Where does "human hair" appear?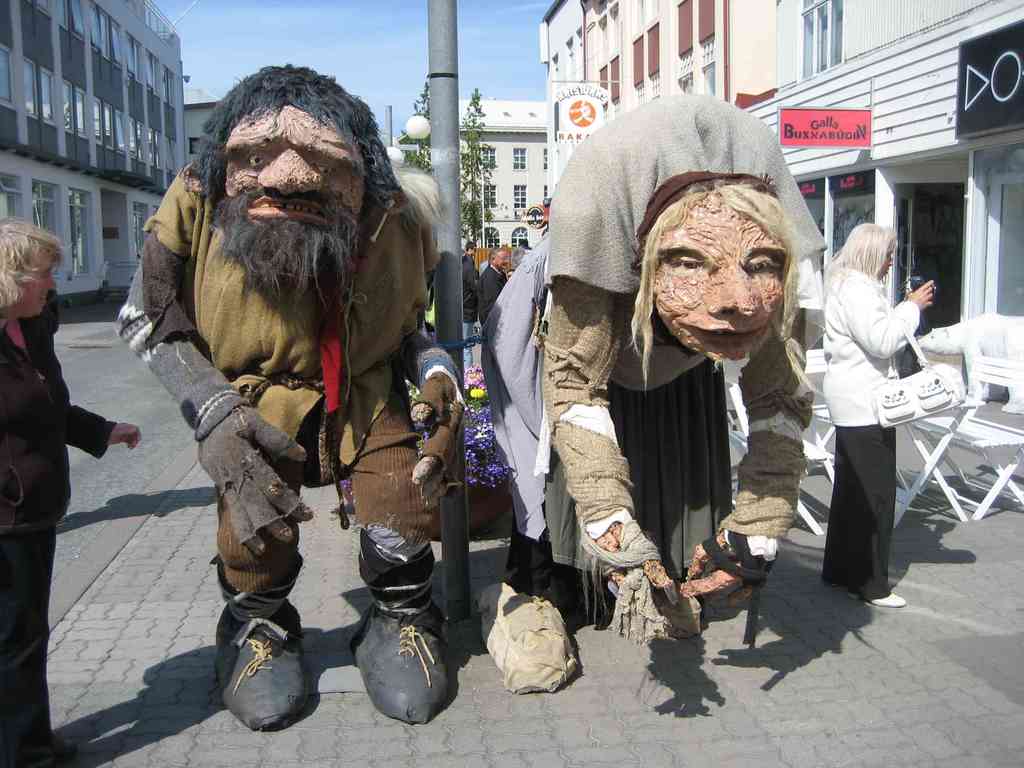
Appears at rect(188, 58, 404, 205).
